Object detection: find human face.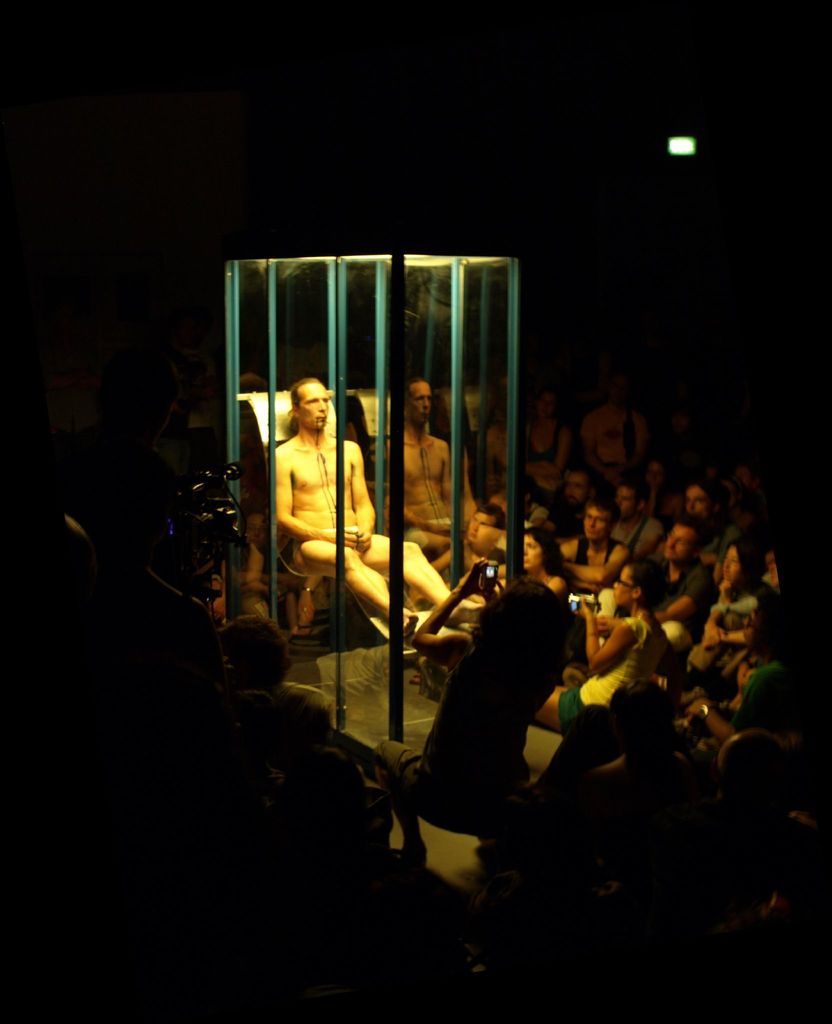
bbox(673, 488, 717, 518).
